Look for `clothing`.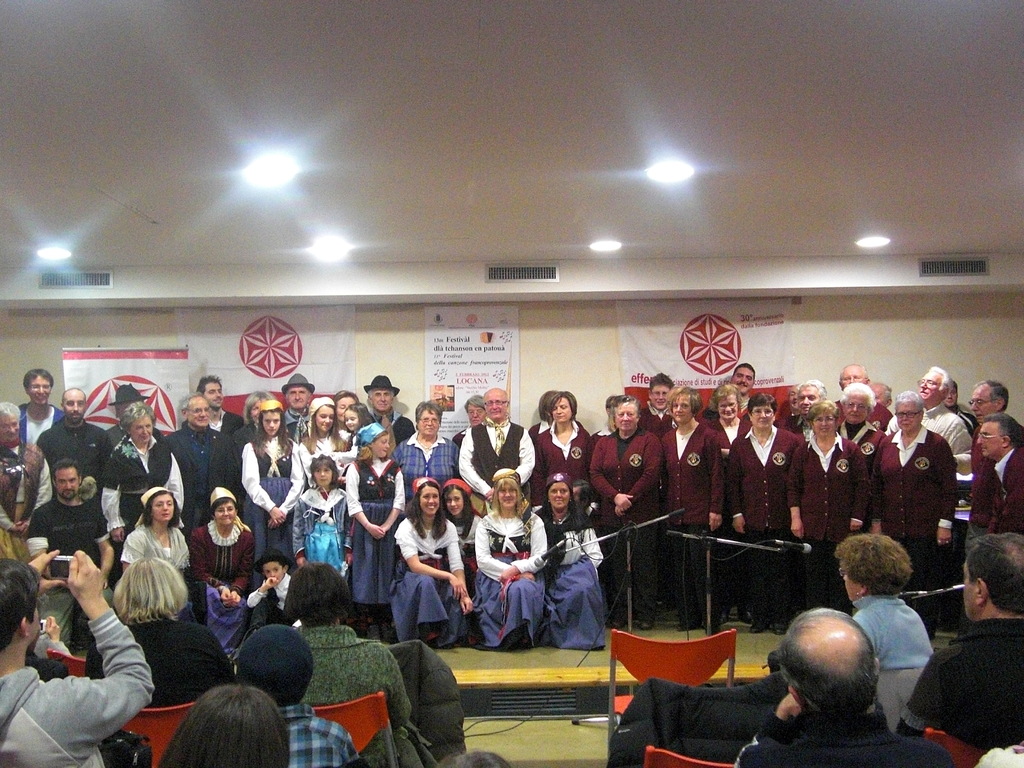
Found: detection(239, 437, 309, 563).
